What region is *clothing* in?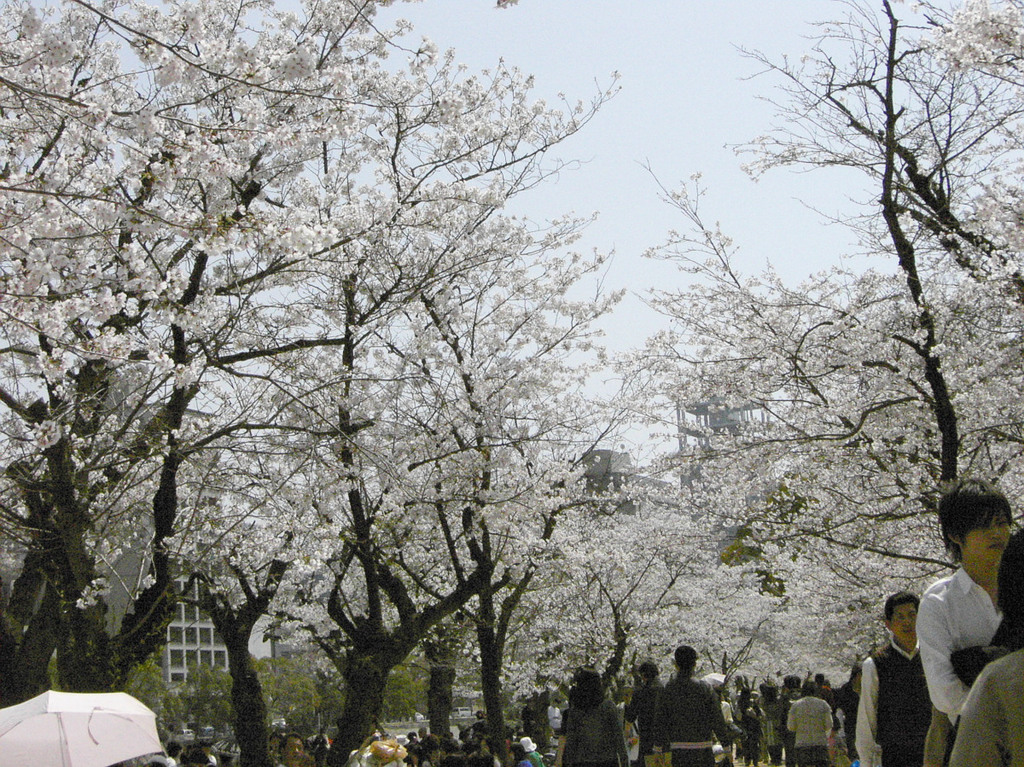
794, 747, 836, 766.
